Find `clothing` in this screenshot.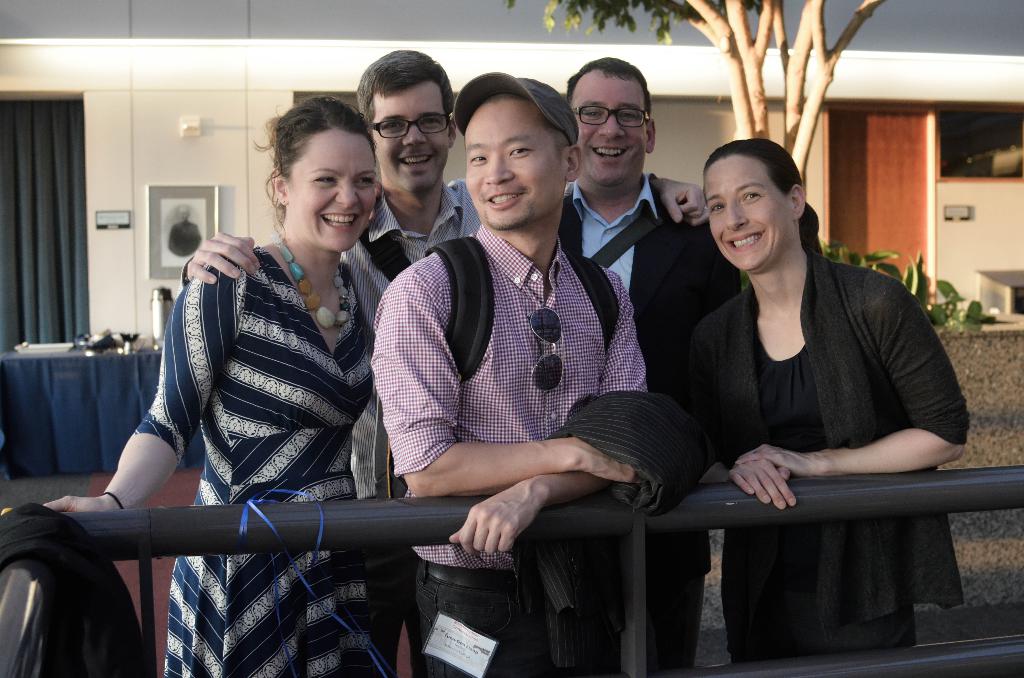
The bounding box for `clothing` is select_region(179, 176, 483, 677).
